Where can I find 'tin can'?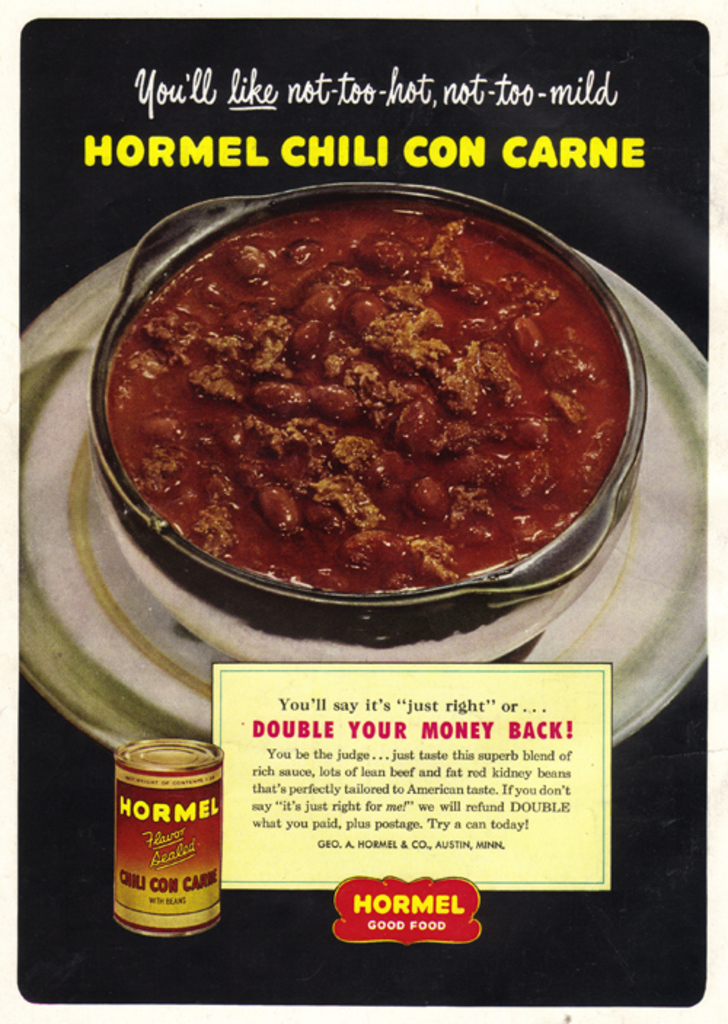
You can find it at (105,731,232,940).
